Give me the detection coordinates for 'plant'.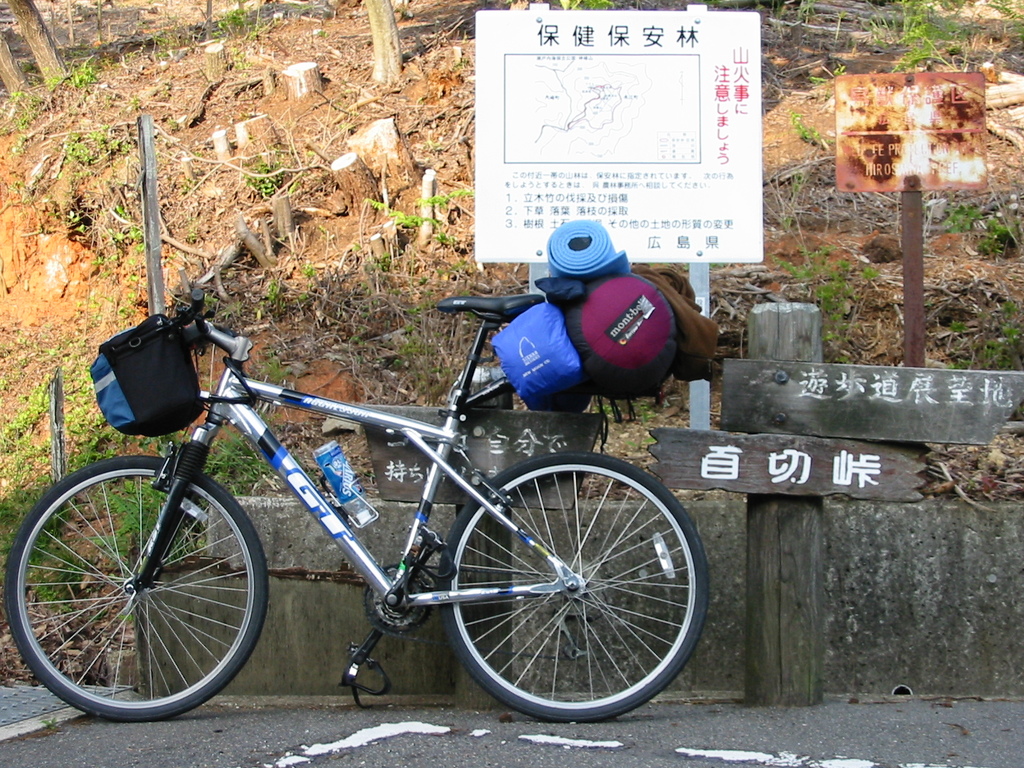
787 106 832 152.
